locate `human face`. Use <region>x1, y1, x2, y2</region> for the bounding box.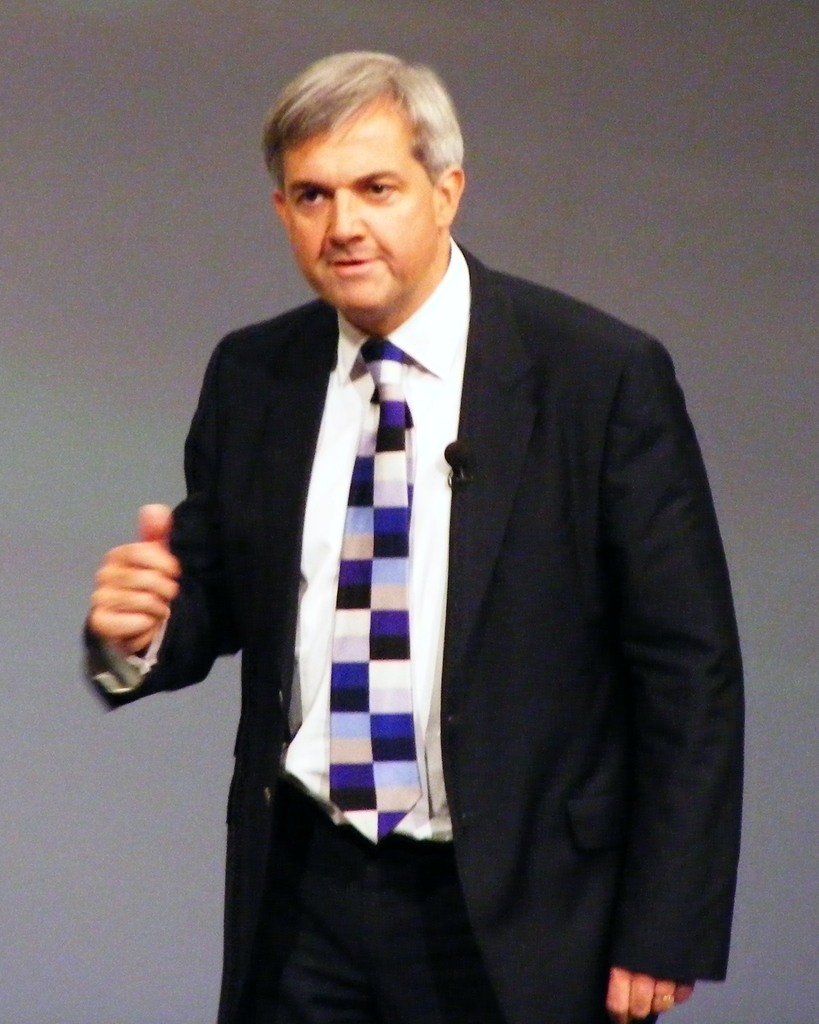
<region>285, 116, 440, 307</region>.
